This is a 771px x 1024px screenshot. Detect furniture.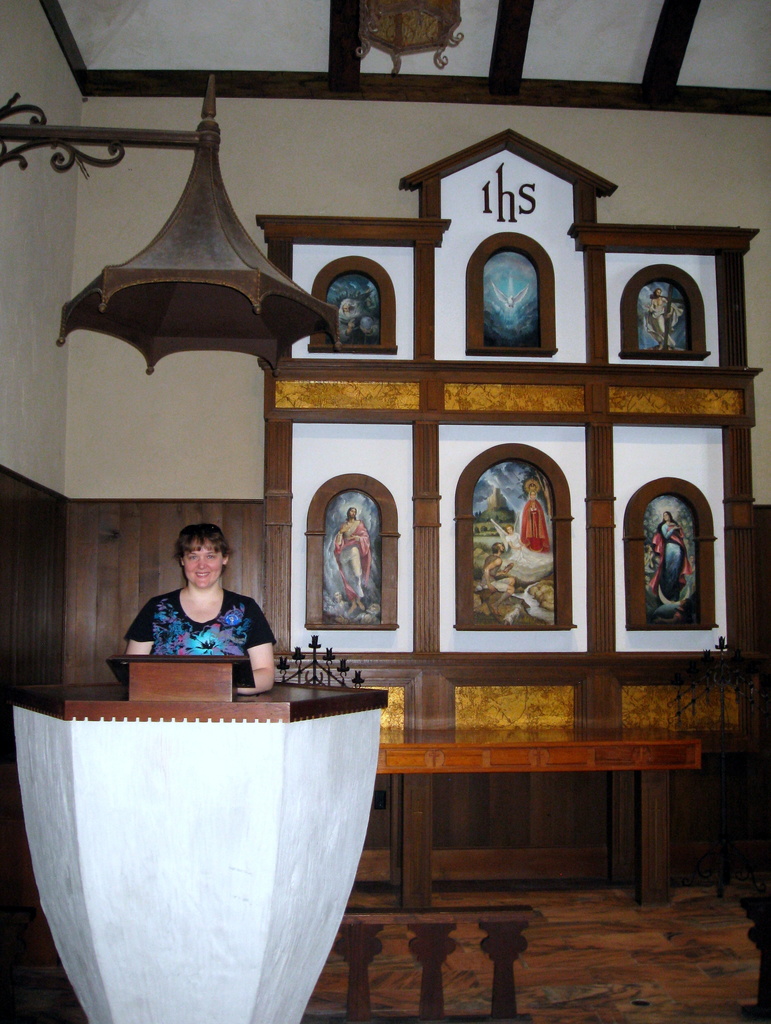
Rect(374, 732, 700, 900).
